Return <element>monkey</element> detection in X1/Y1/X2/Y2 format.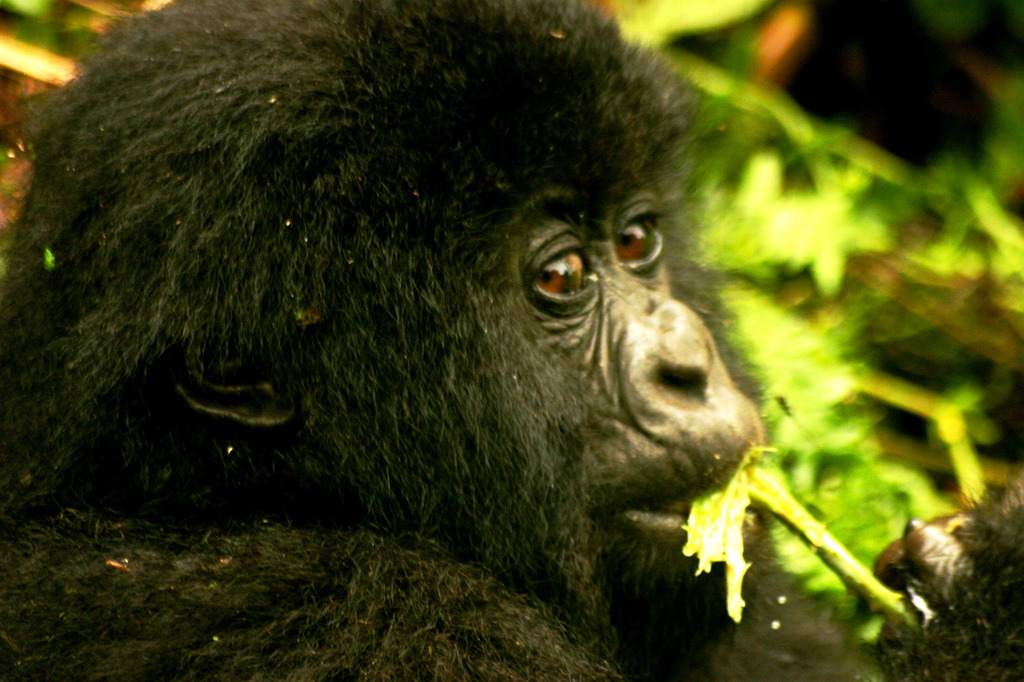
0/0/1022/681.
